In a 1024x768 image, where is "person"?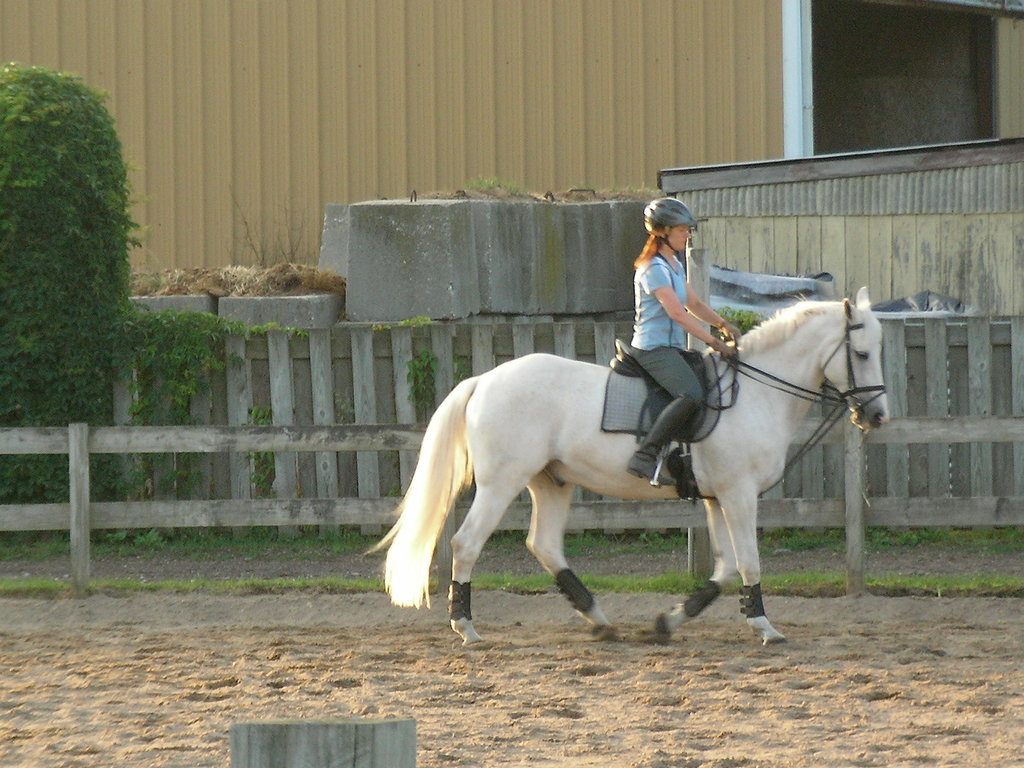
l=605, t=189, r=744, b=445.
